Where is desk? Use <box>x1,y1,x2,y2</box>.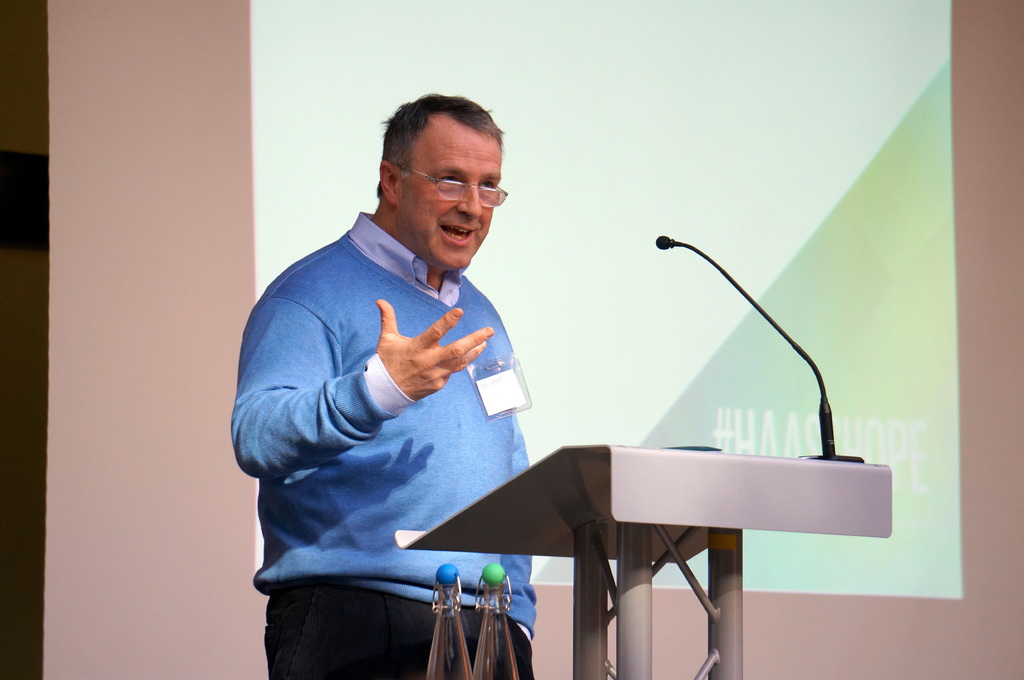
<box>412,383,867,679</box>.
